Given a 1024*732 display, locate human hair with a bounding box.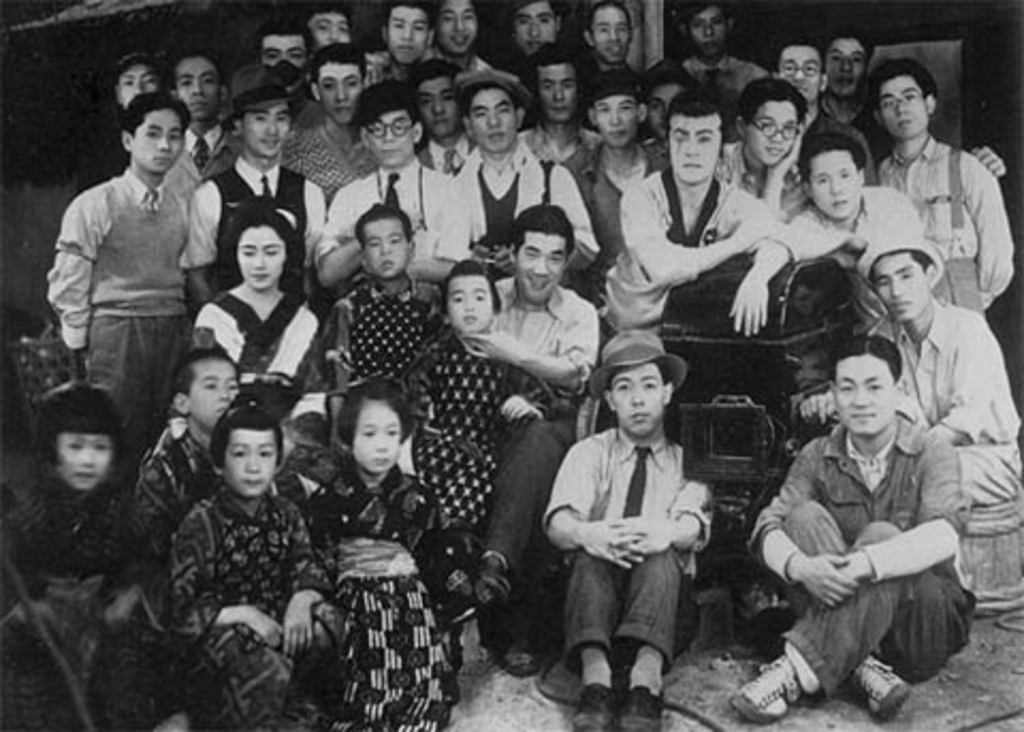
Located: x1=828, y1=331, x2=907, y2=382.
